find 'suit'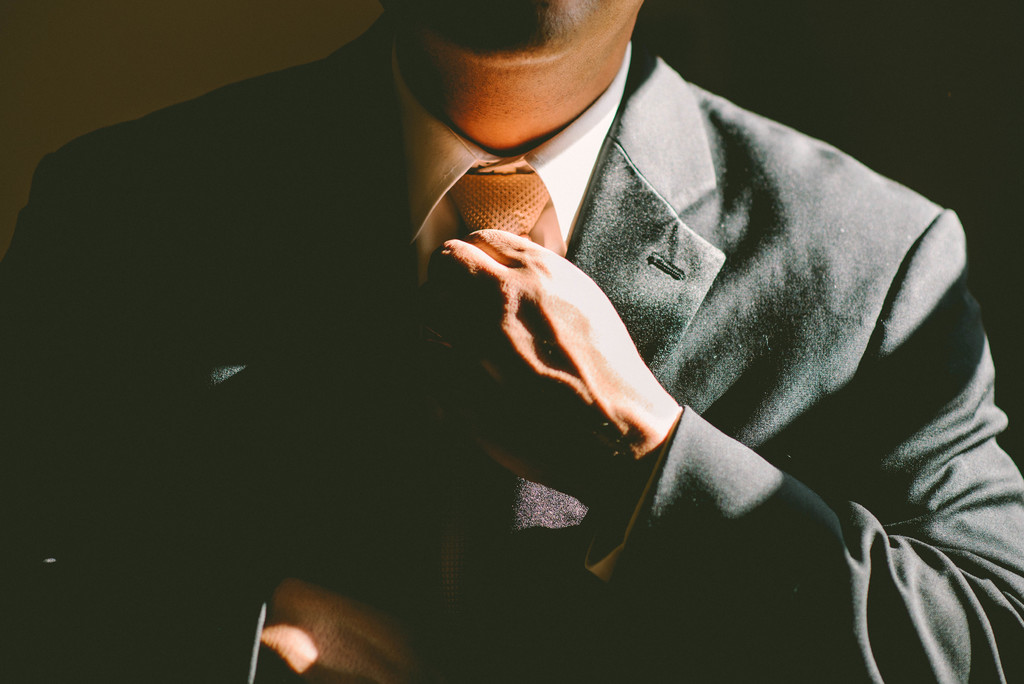
[0, 11, 1023, 683]
